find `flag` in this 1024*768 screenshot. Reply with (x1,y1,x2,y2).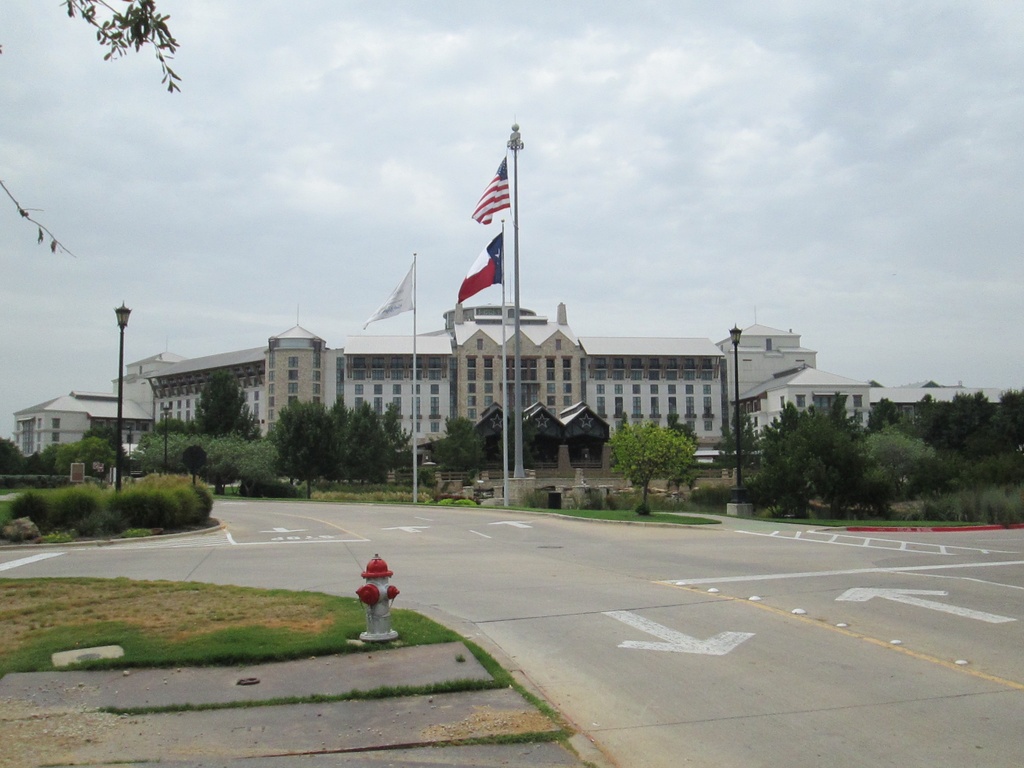
(468,153,515,216).
